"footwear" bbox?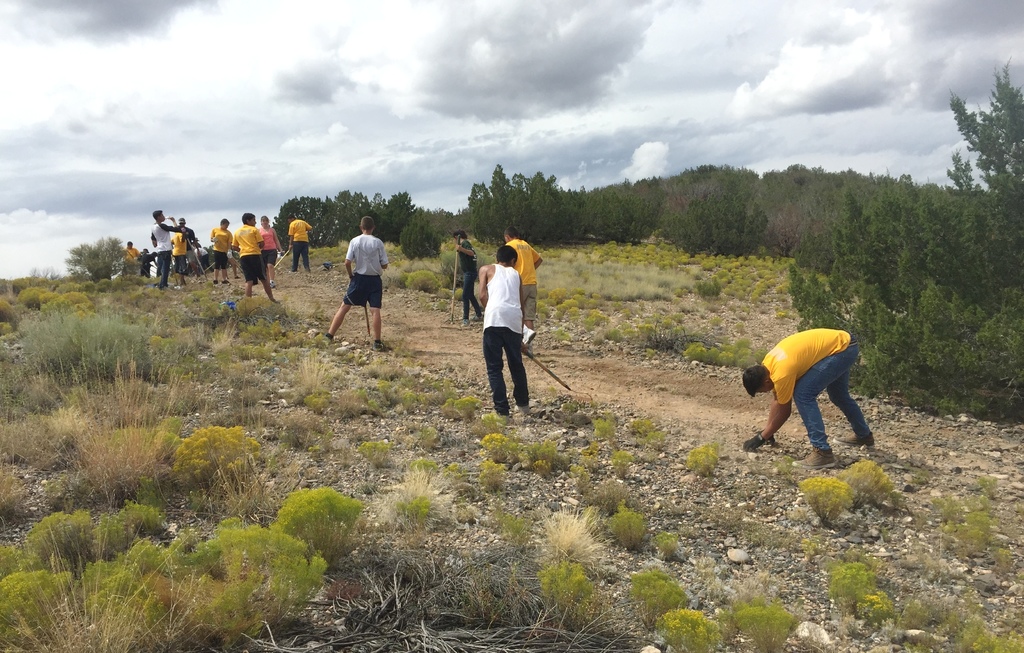
{"x1": 325, "y1": 323, "x2": 338, "y2": 343}
